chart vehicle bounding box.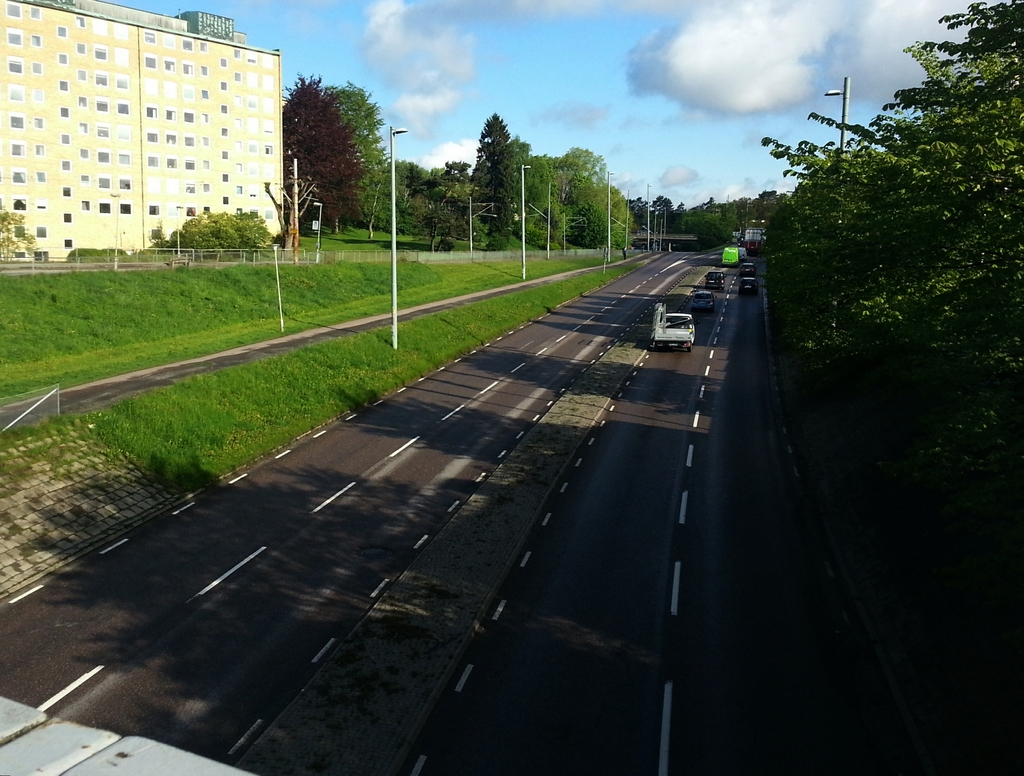
Charted: crop(701, 270, 727, 290).
